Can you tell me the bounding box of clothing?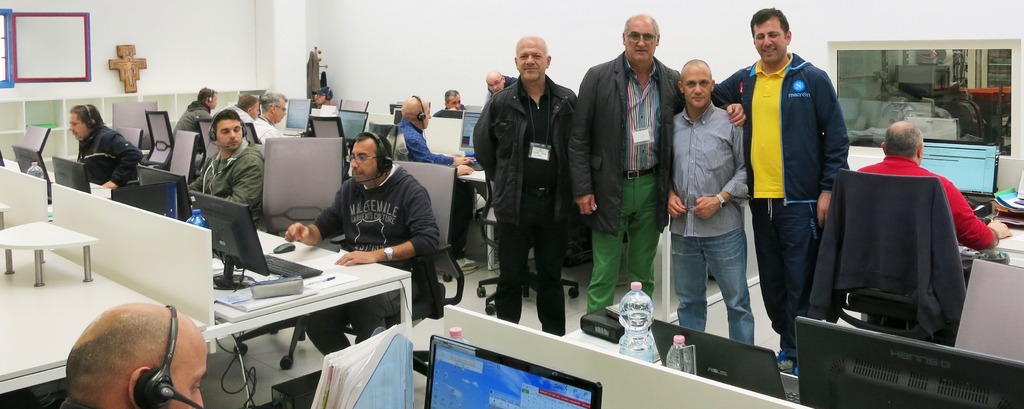
Rect(173, 102, 214, 138).
